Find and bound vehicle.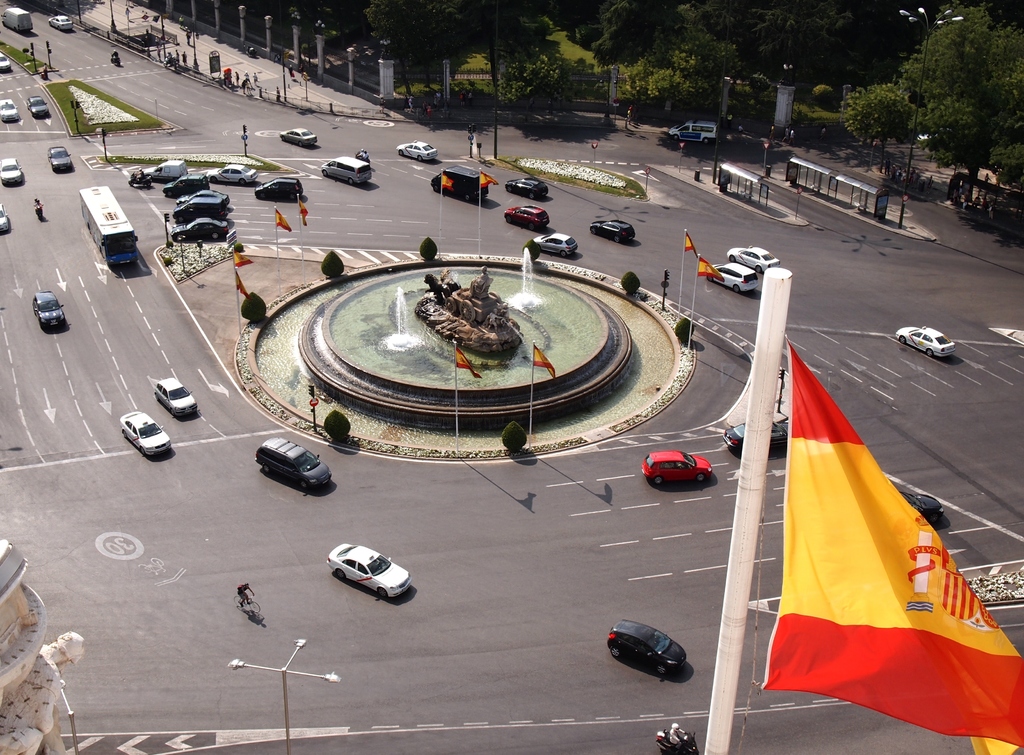
Bound: left=707, top=265, right=761, bottom=293.
